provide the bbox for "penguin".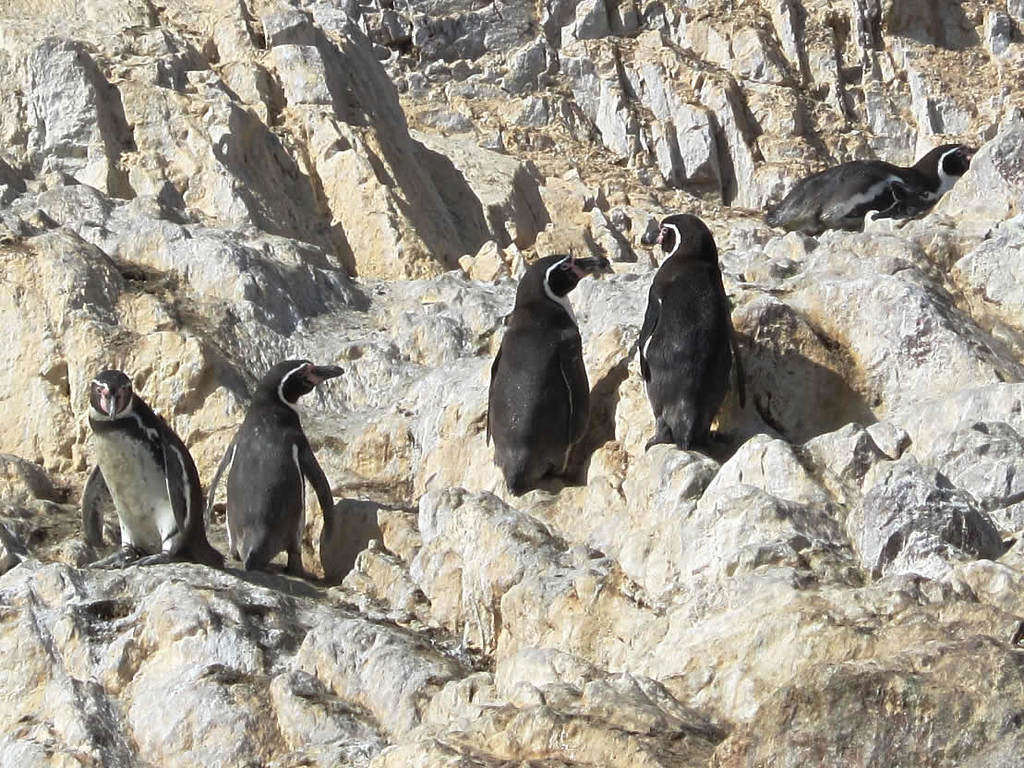
box(760, 140, 984, 244).
